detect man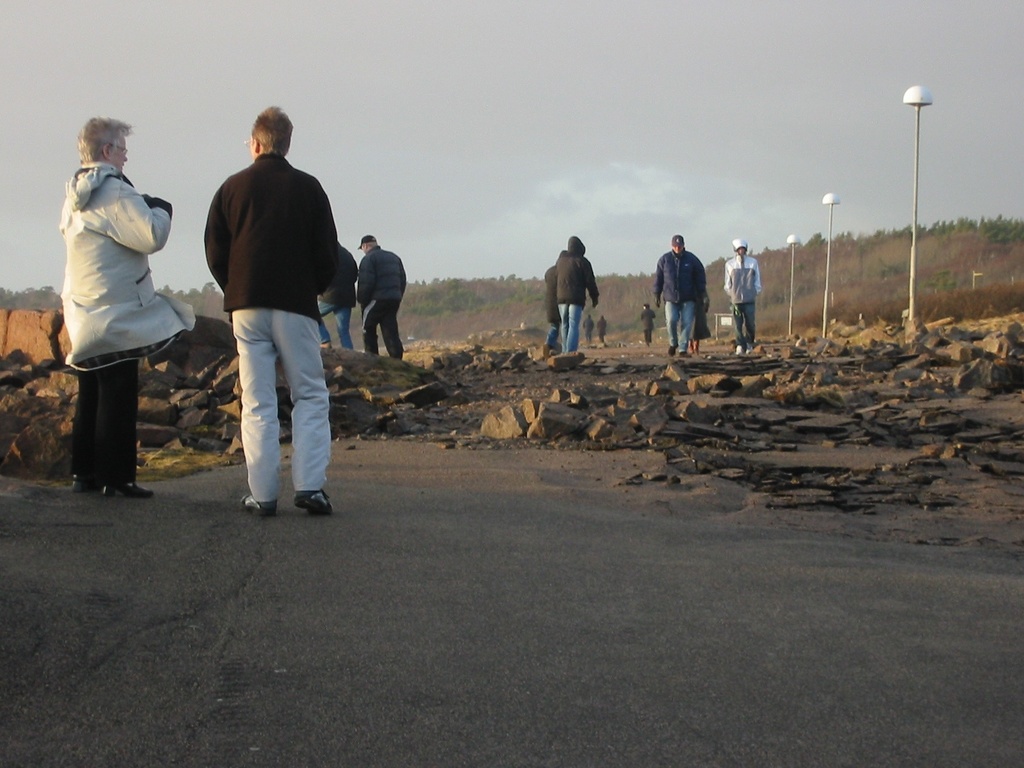
select_region(652, 236, 707, 360)
